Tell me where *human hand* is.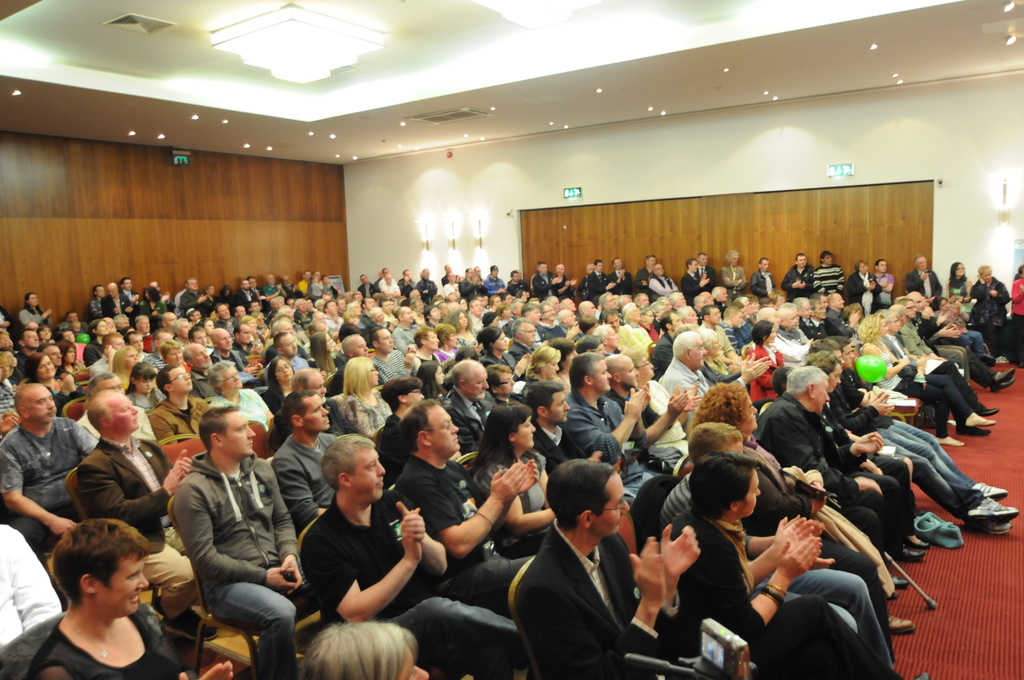
*human hand* is at {"x1": 899, "y1": 355, "x2": 909, "y2": 366}.
